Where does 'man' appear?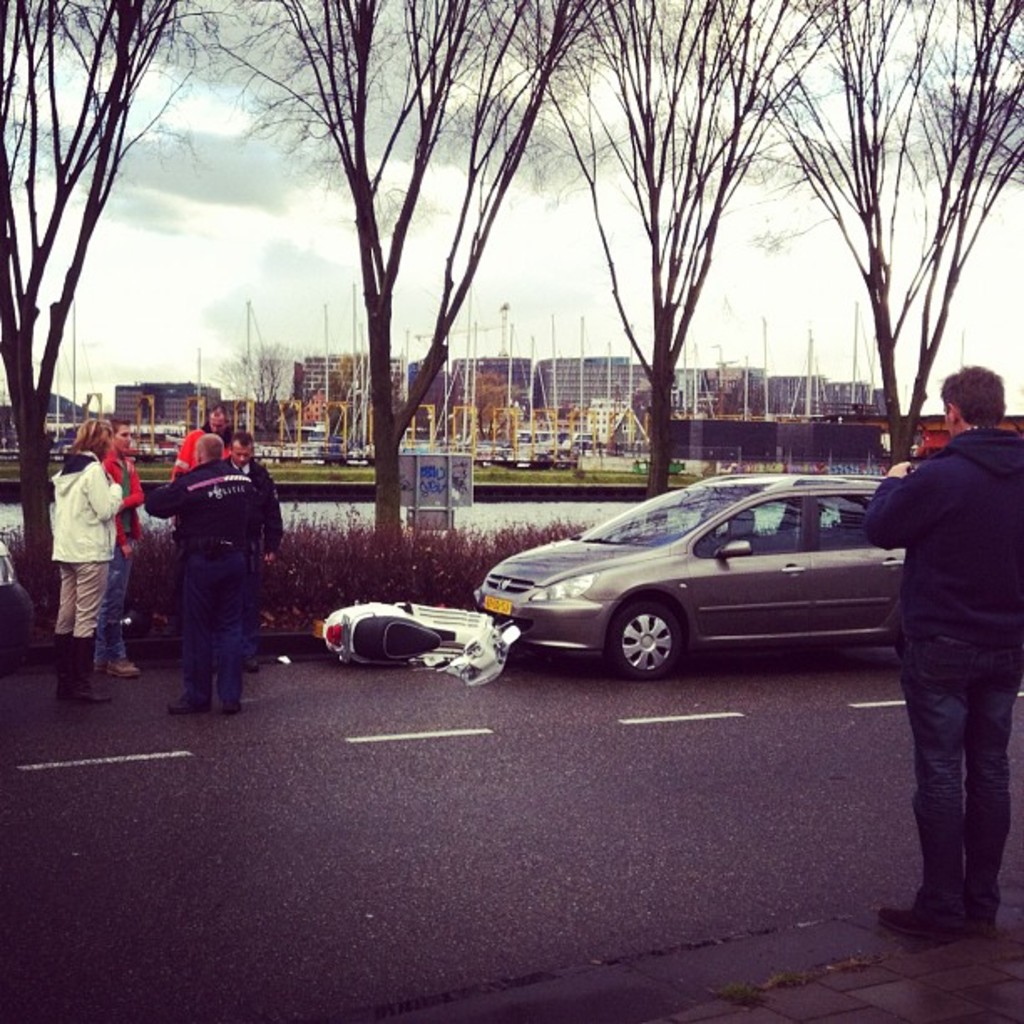
Appears at bbox(99, 410, 149, 679).
